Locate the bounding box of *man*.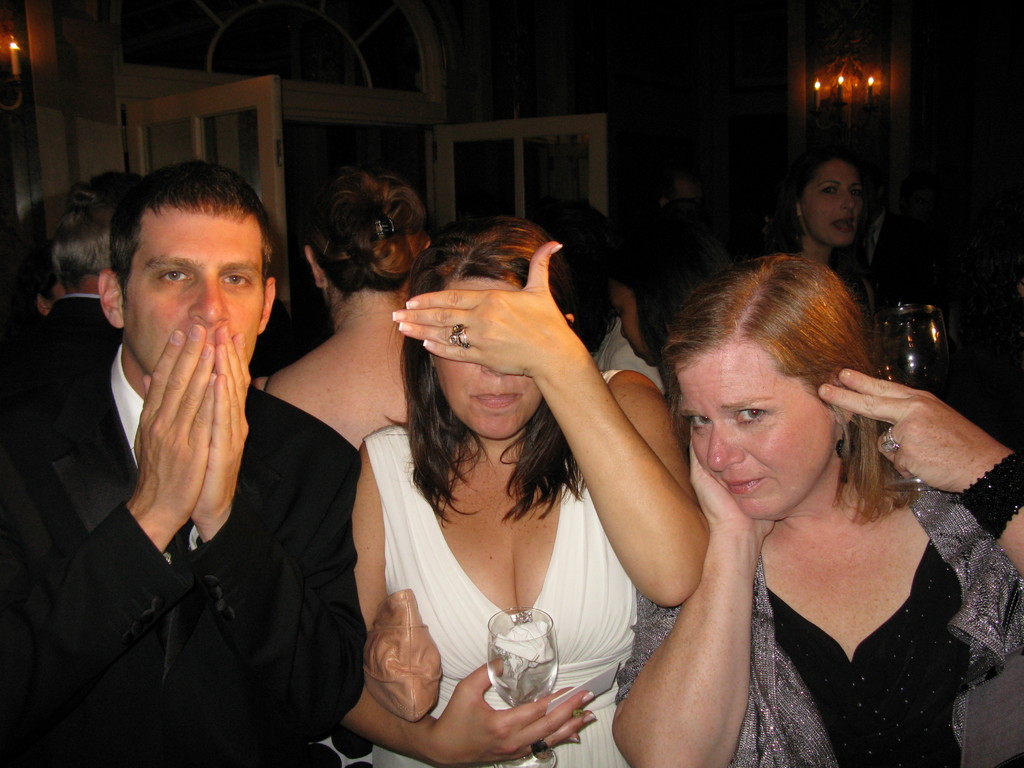
Bounding box: detection(49, 186, 116, 386).
